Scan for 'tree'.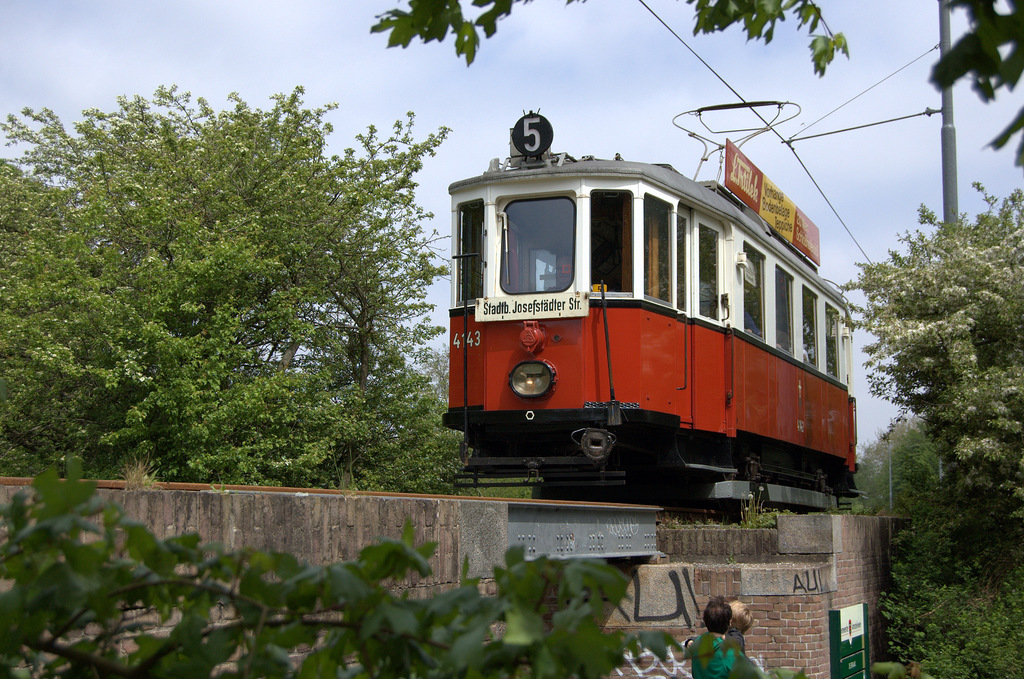
Scan result: <region>367, 0, 1023, 160</region>.
